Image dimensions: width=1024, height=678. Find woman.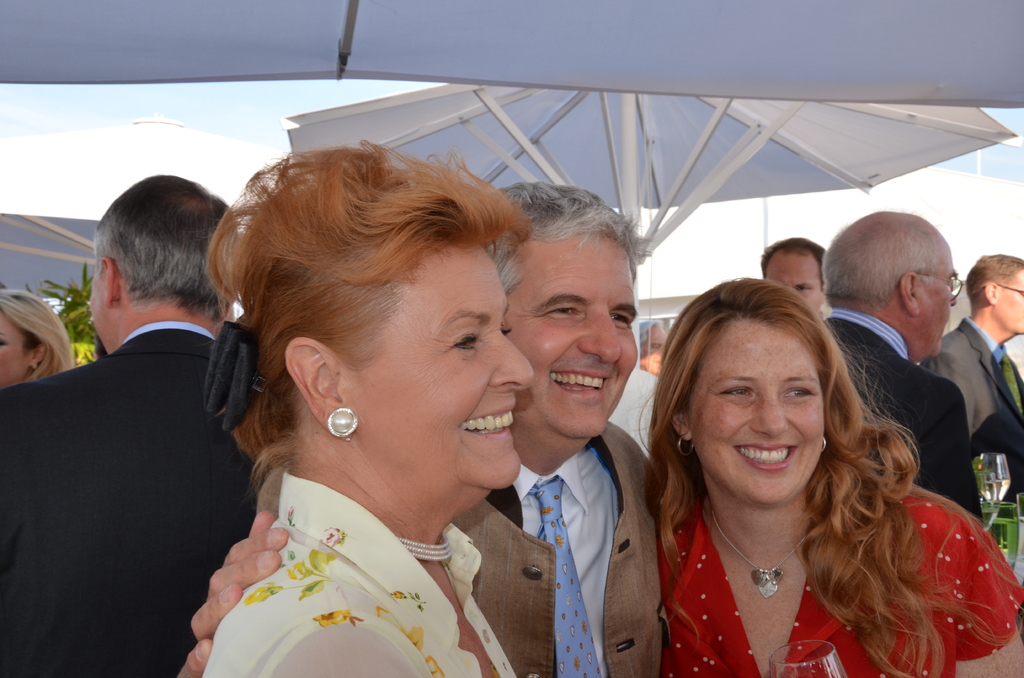
(left=181, top=134, right=525, bottom=677).
